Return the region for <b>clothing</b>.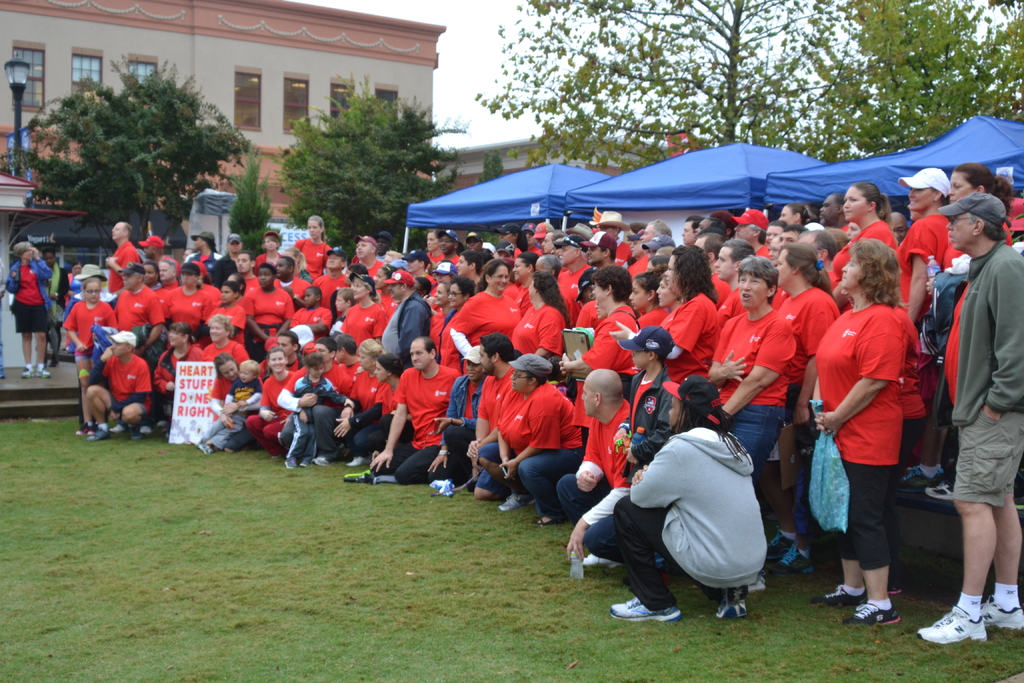
(x1=351, y1=369, x2=385, y2=409).
